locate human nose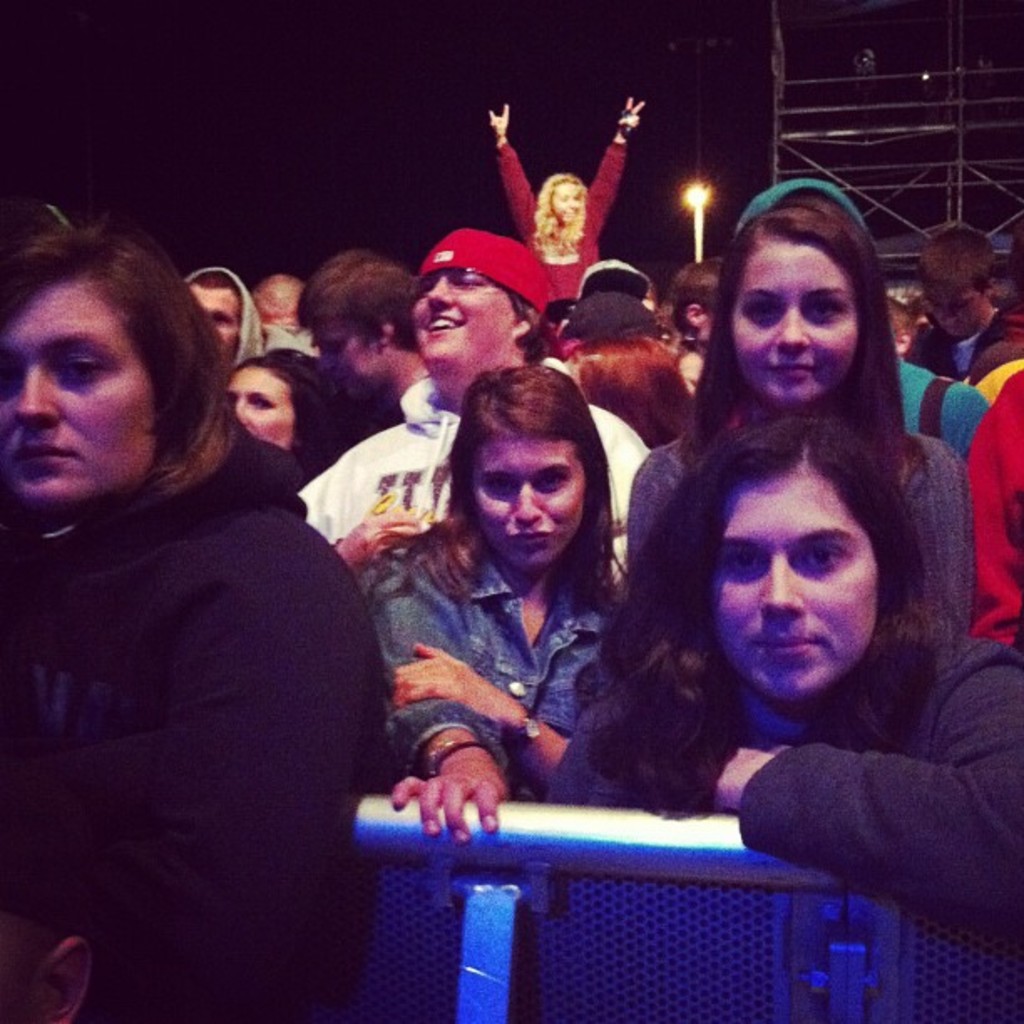
box(8, 378, 64, 422)
